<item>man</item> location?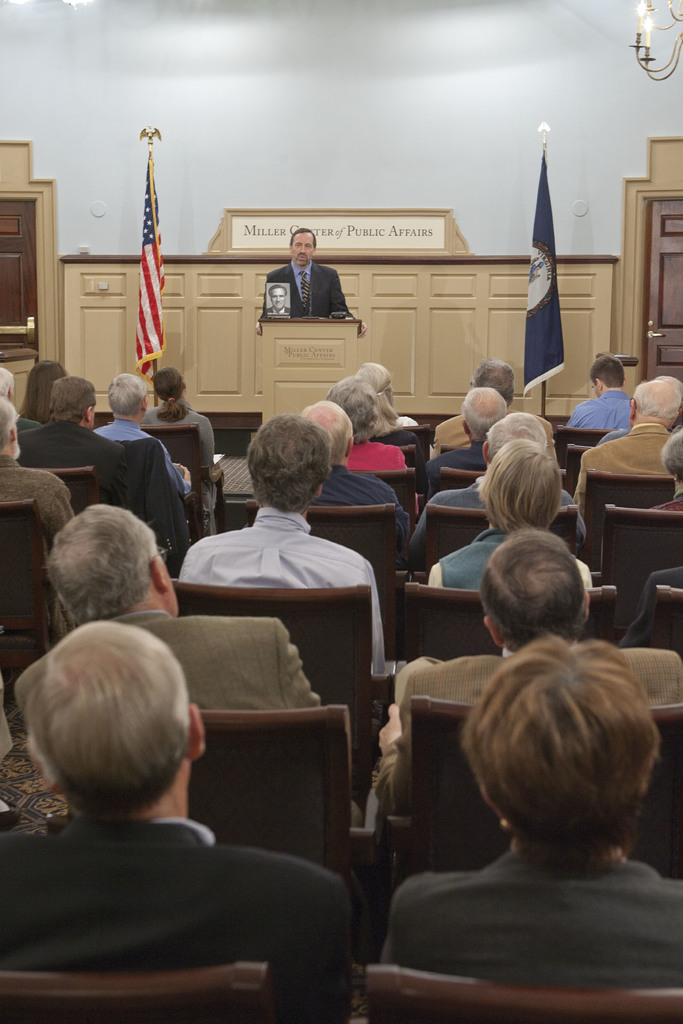
383:639:682:986
